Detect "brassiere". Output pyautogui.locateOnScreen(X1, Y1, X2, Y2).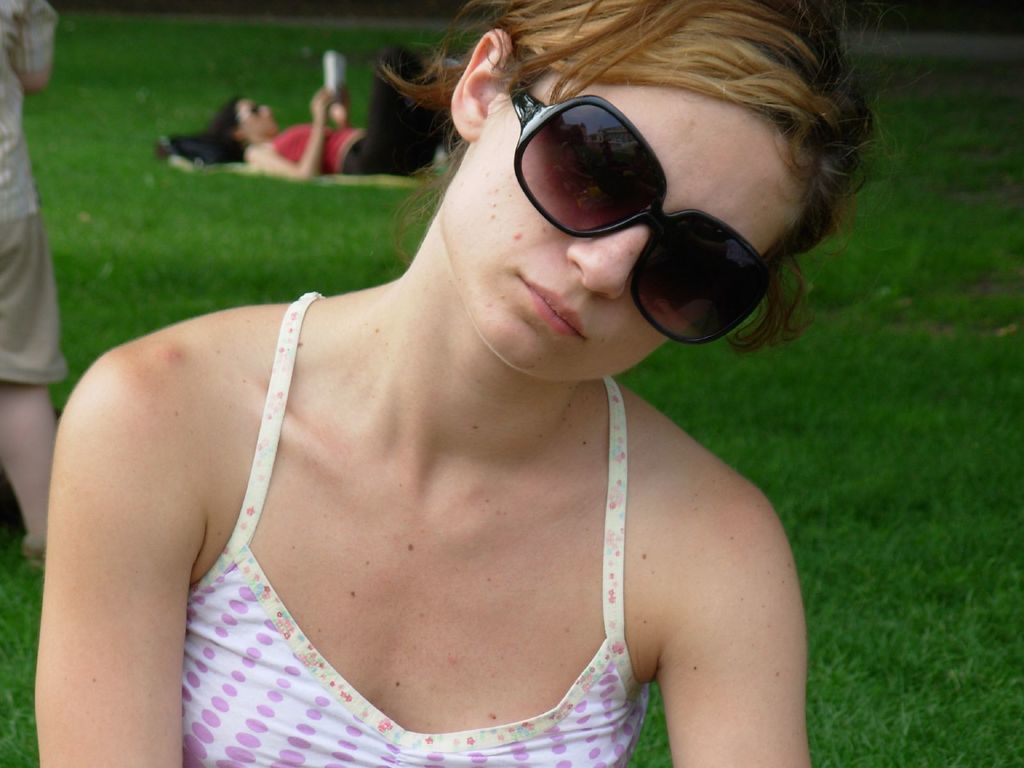
pyautogui.locateOnScreen(109, 357, 714, 763).
